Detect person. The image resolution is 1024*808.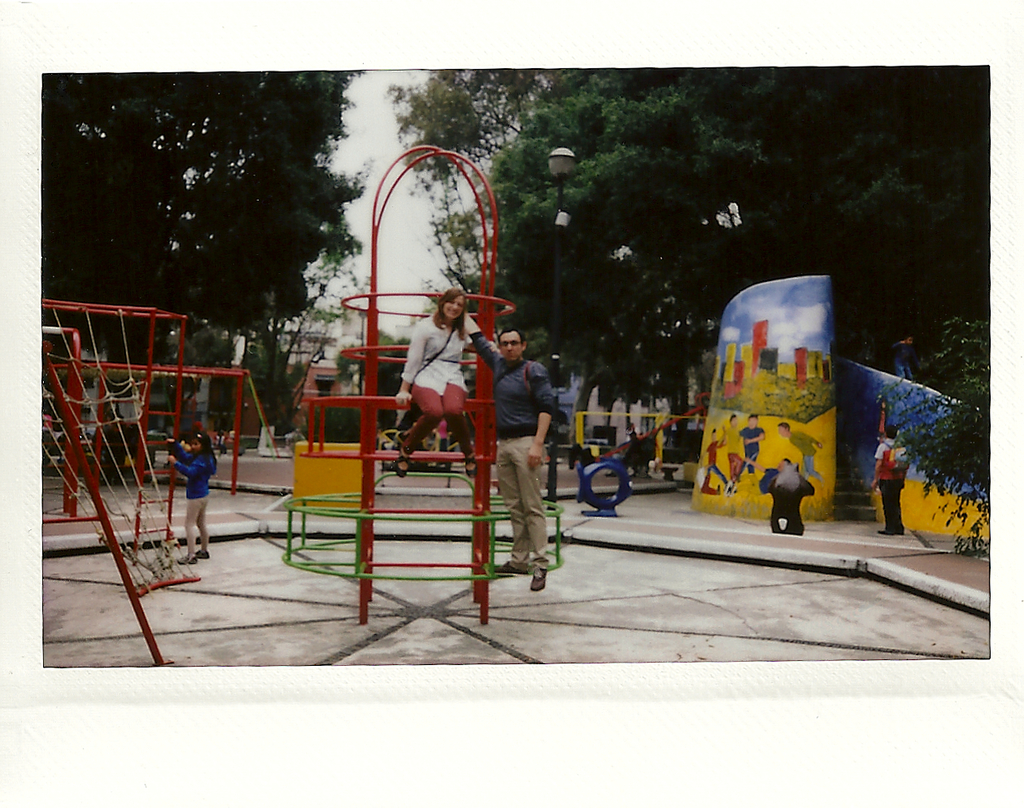
(x1=777, y1=425, x2=821, y2=486).
